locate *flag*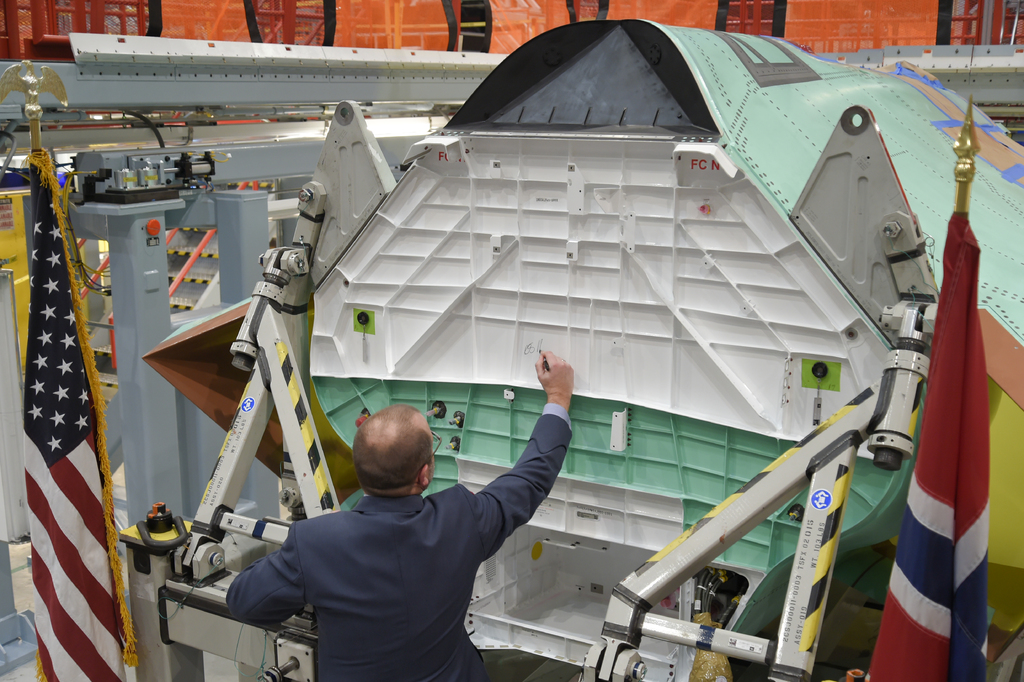
<region>19, 154, 124, 681</region>
